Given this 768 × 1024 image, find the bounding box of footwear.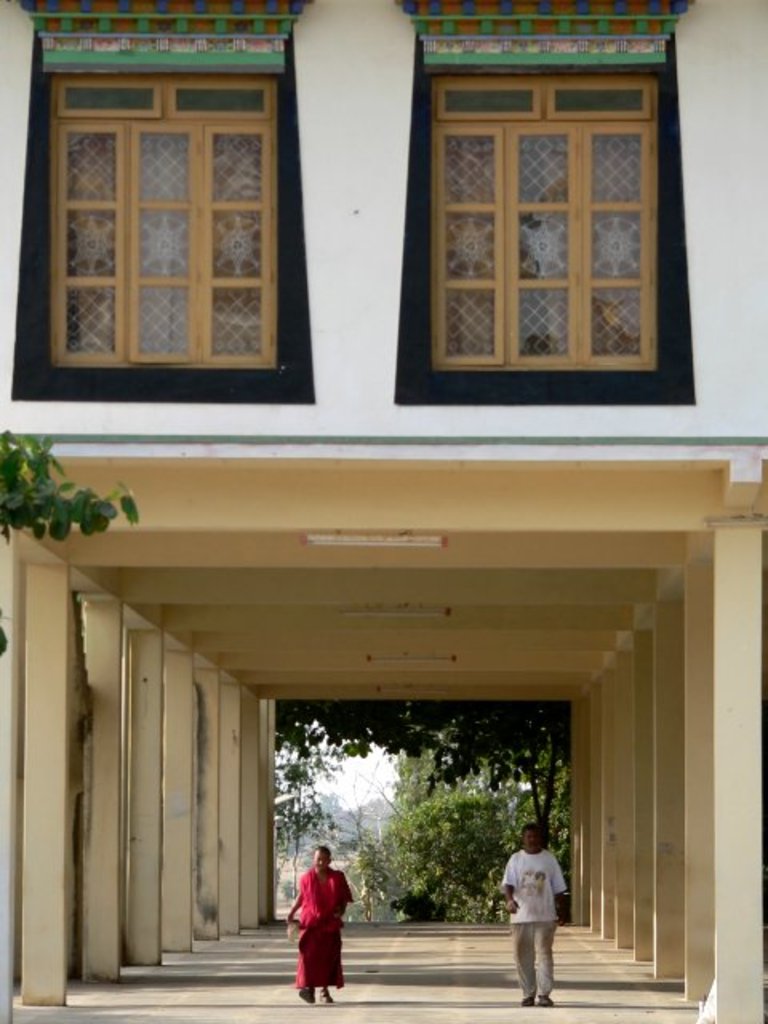
520,992,533,1005.
